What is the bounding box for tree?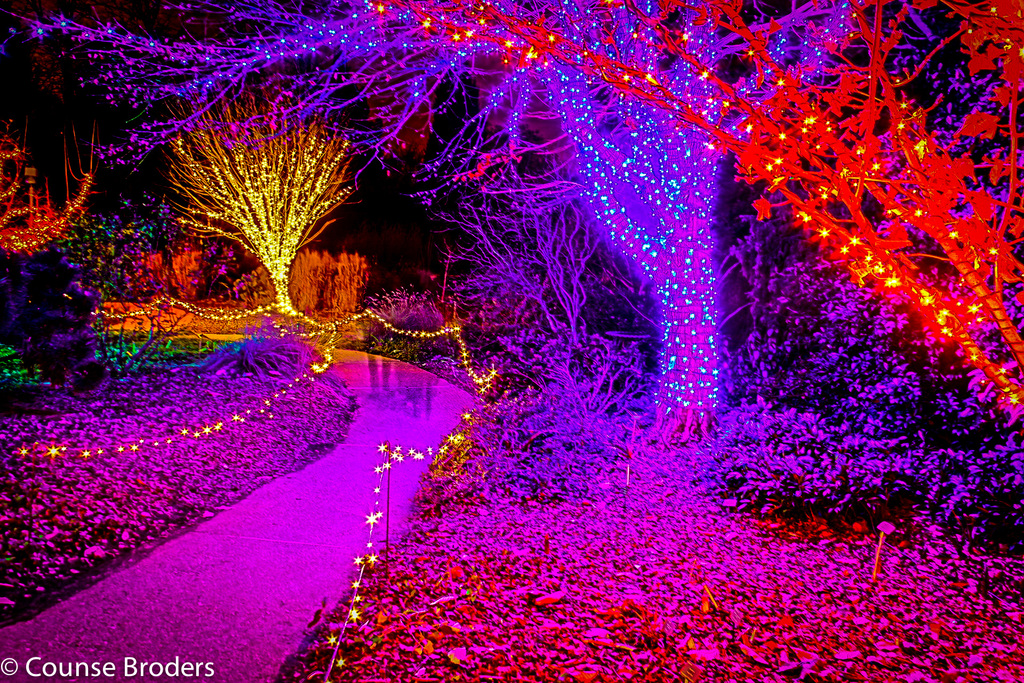
{"left": 168, "top": 79, "right": 345, "bottom": 305}.
